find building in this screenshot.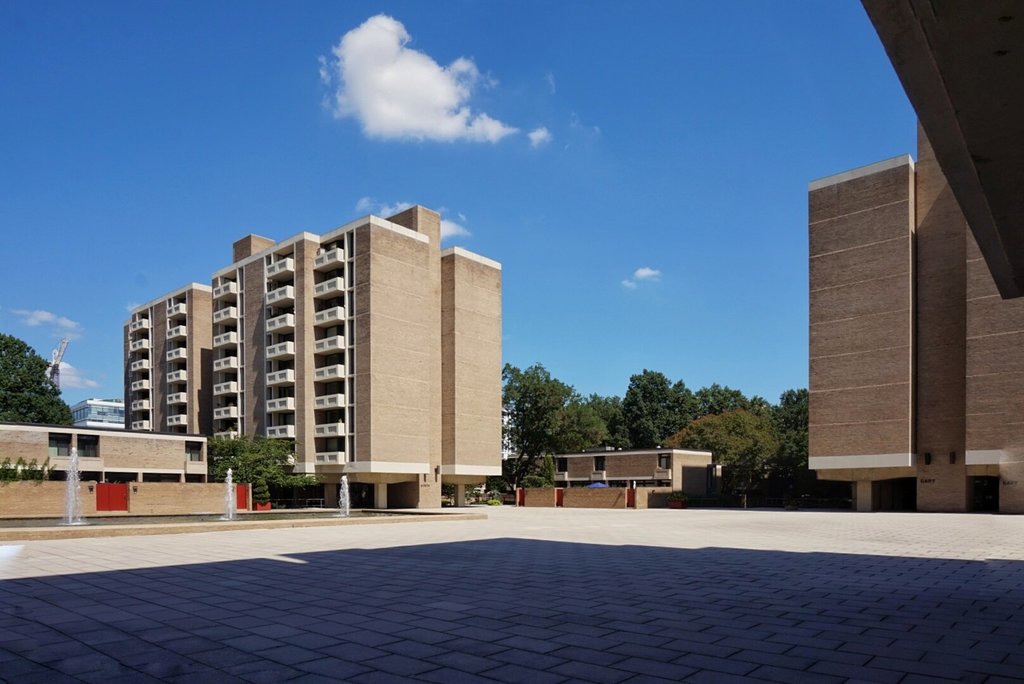
The bounding box for building is box(860, 0, 1023, 298).
